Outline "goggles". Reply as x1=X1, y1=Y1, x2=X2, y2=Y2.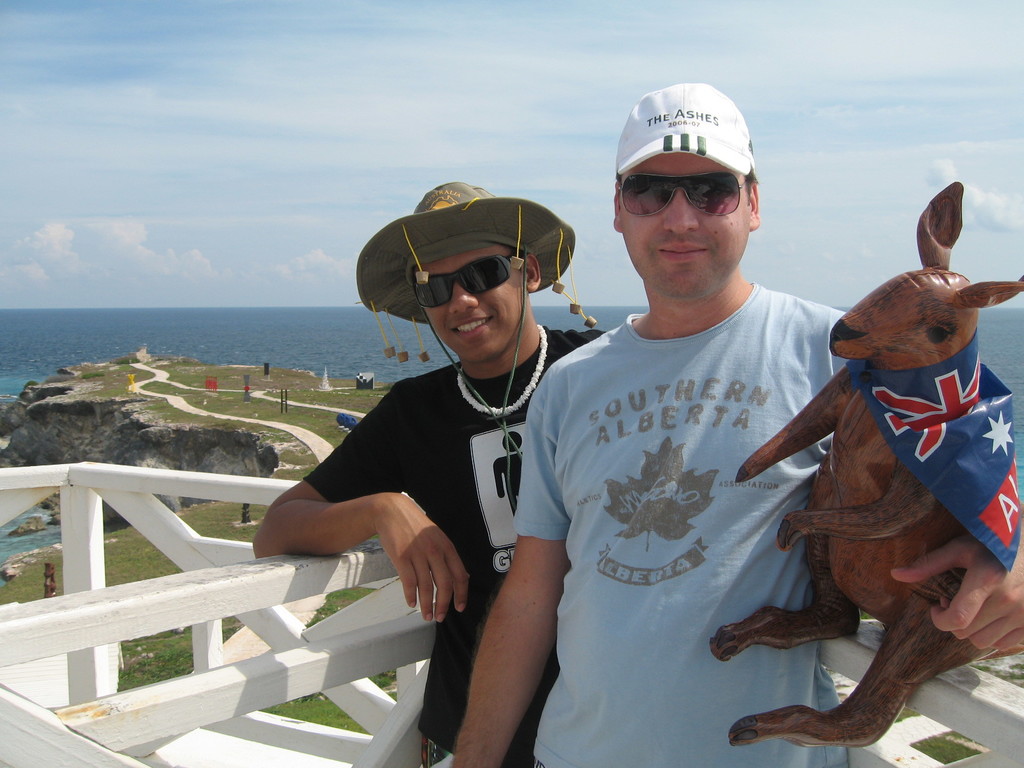
x1=419, y1=256, x2=512, y2=310.
